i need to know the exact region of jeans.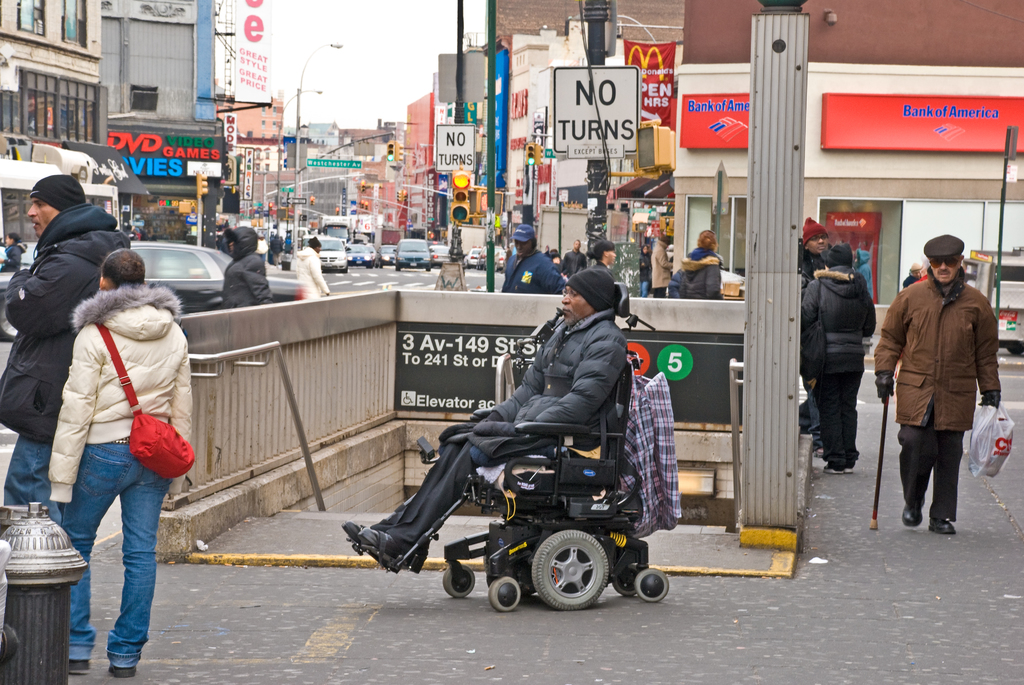
Region: detection(269, 251, 278, 269).
